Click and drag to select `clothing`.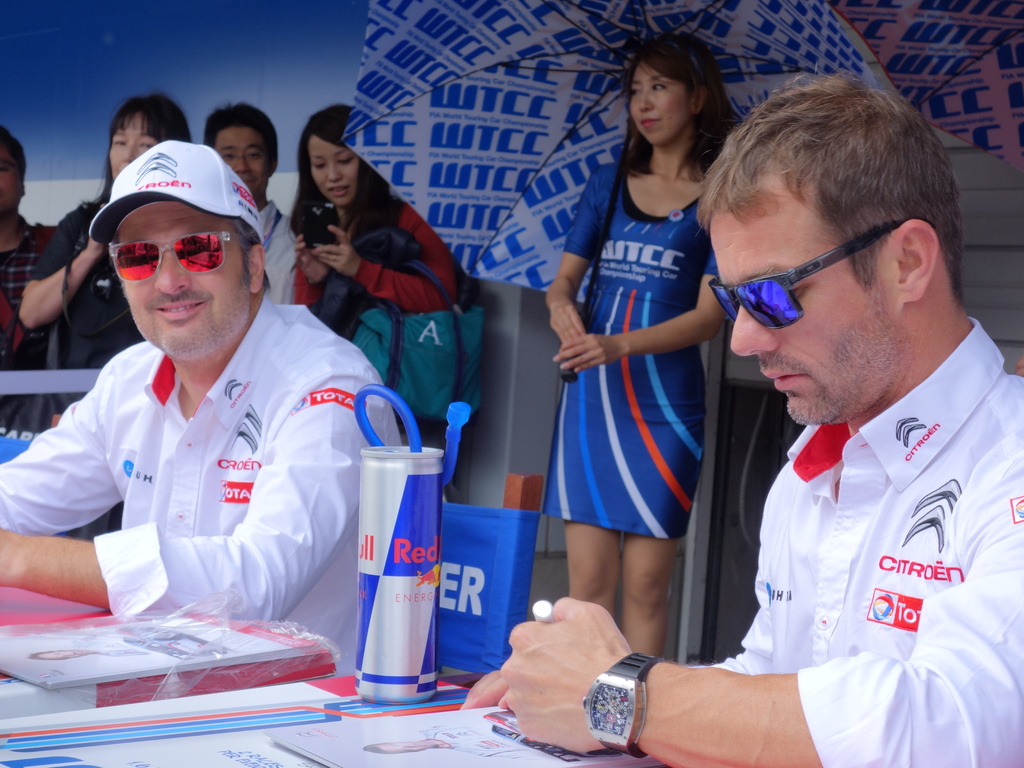
Selection: bbox=(24, 255, 394, 656).
